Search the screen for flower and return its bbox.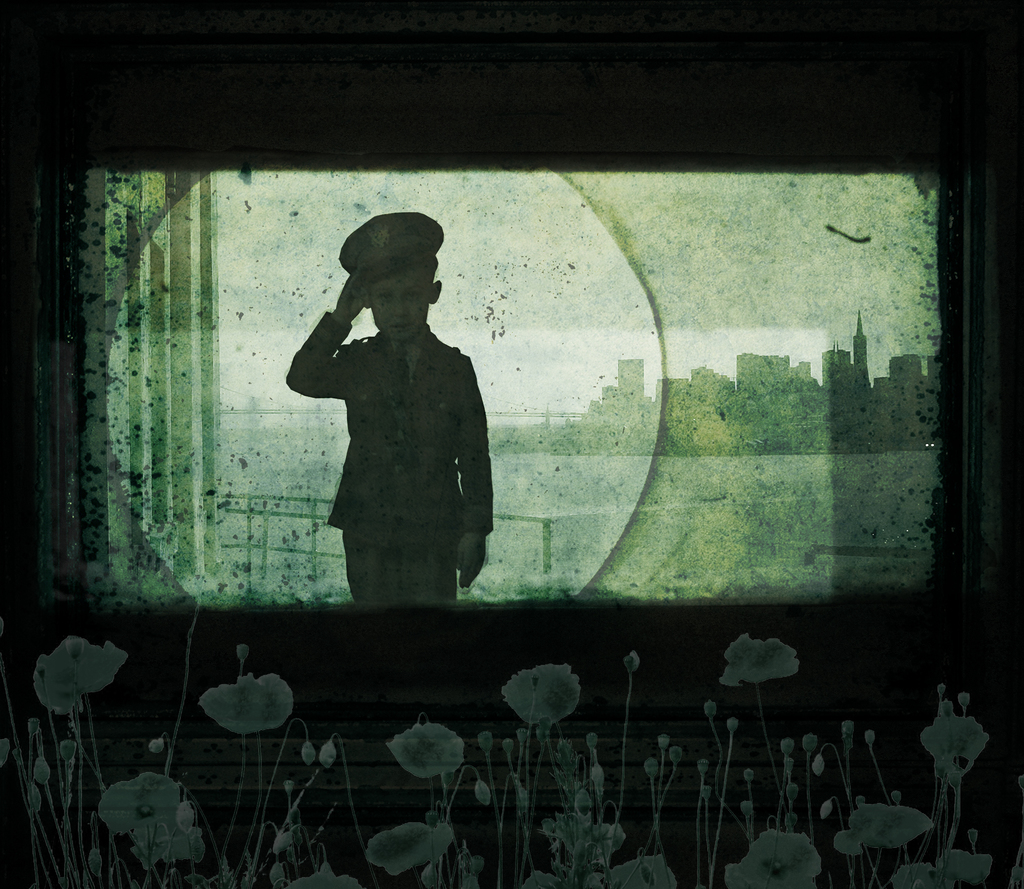
Found: box=[915, 691, 996, 804].
